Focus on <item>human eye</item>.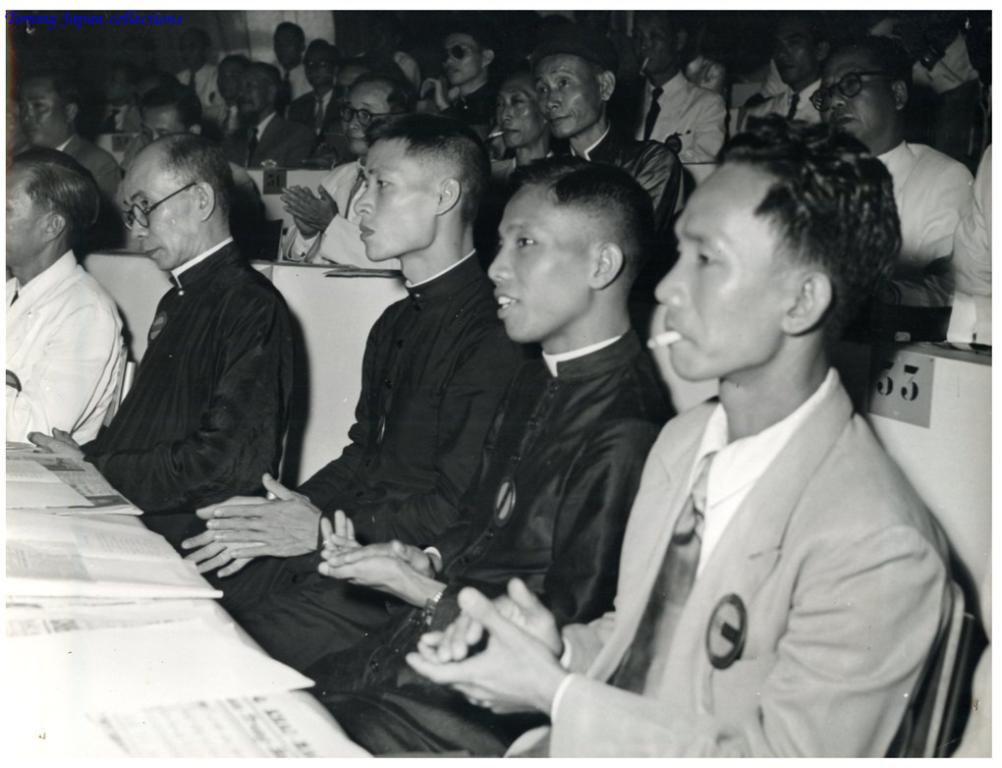
Focused at l=841, t=77, r=862, b=91.
